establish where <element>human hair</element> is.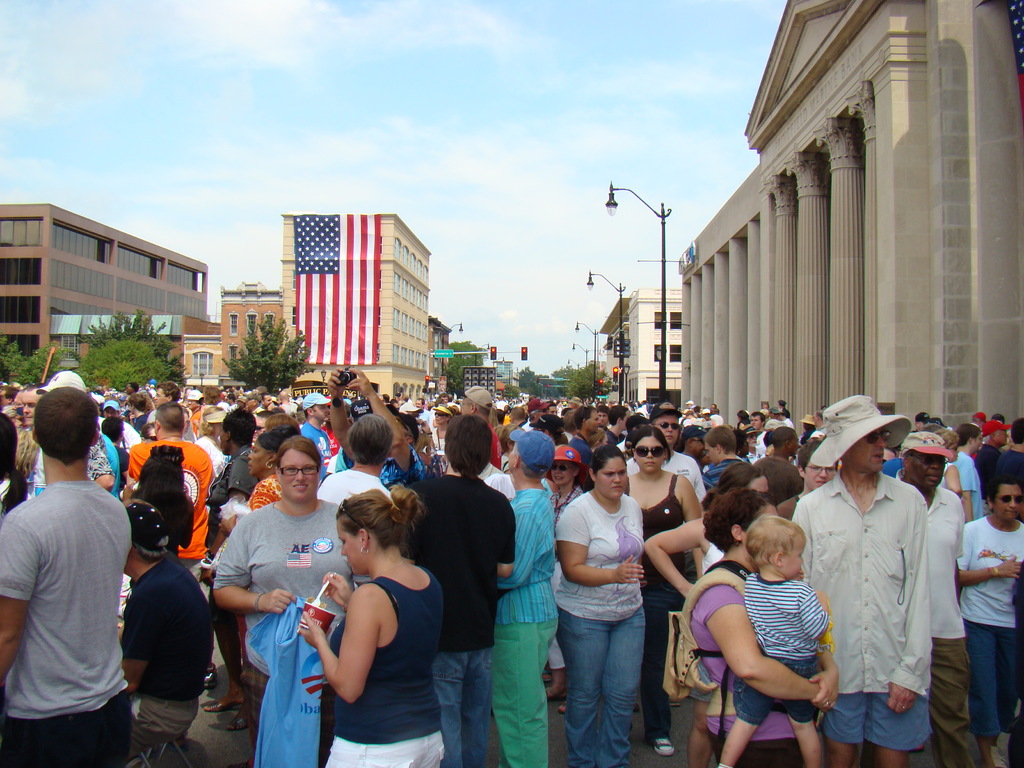
Established at bbox=[156, 401, 183, 433].
